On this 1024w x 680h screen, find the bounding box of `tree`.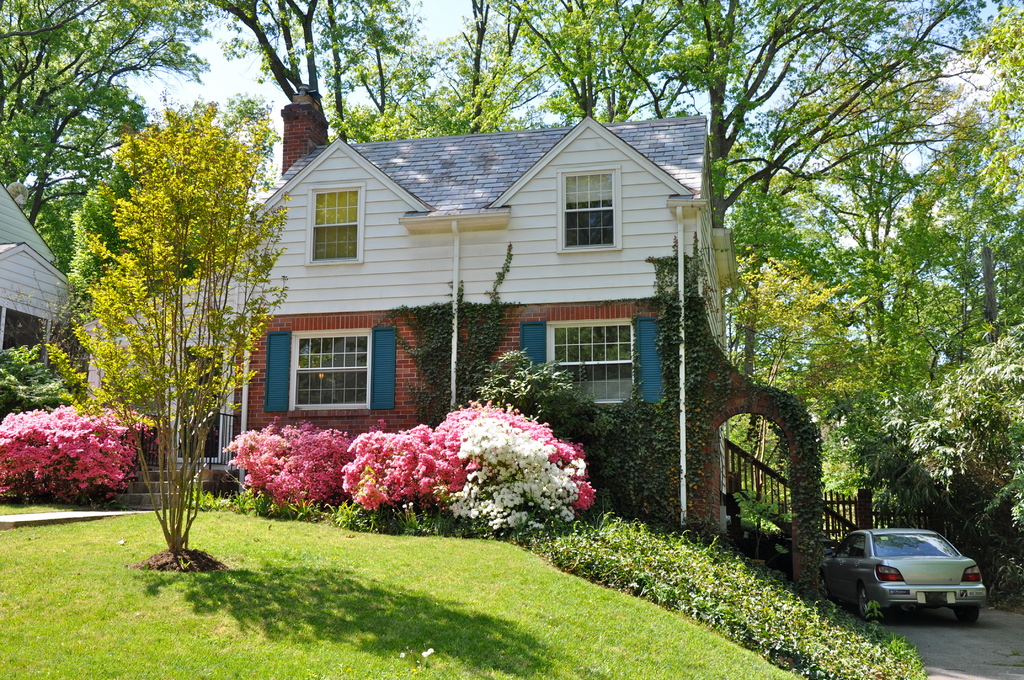
Bounding box: 13:83:268:551.
